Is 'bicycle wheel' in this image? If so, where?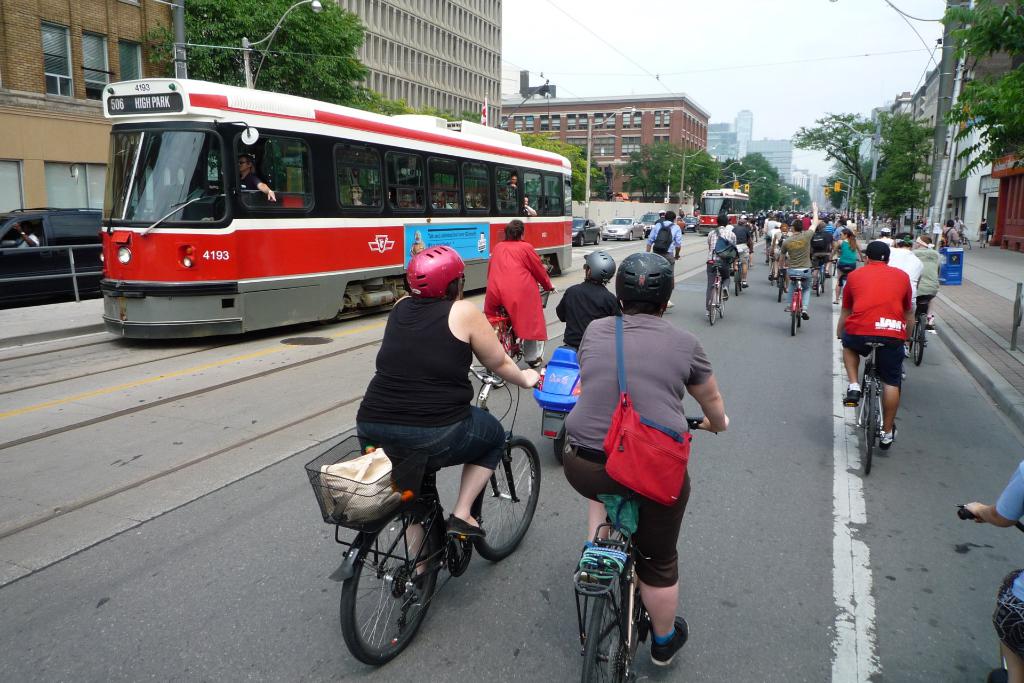
Yes, at x1=574 y1=597 x2=643 y2=677.
